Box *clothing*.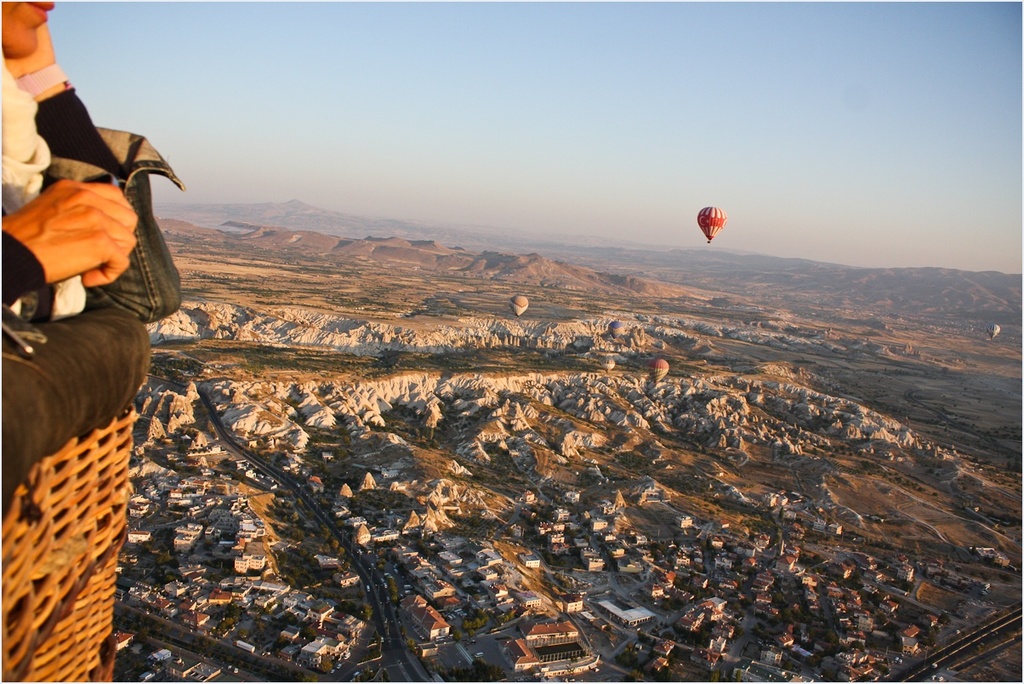
10:55:183:478.
